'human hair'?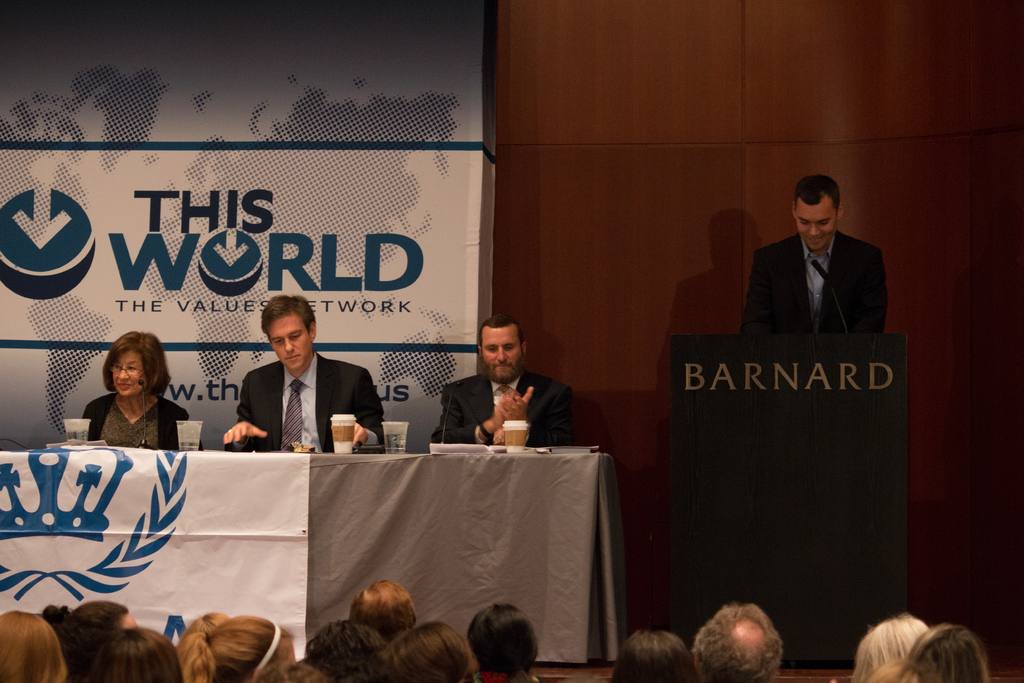
{"x1": 851, "y1": 614, "x2": 929, "y2": 682}
